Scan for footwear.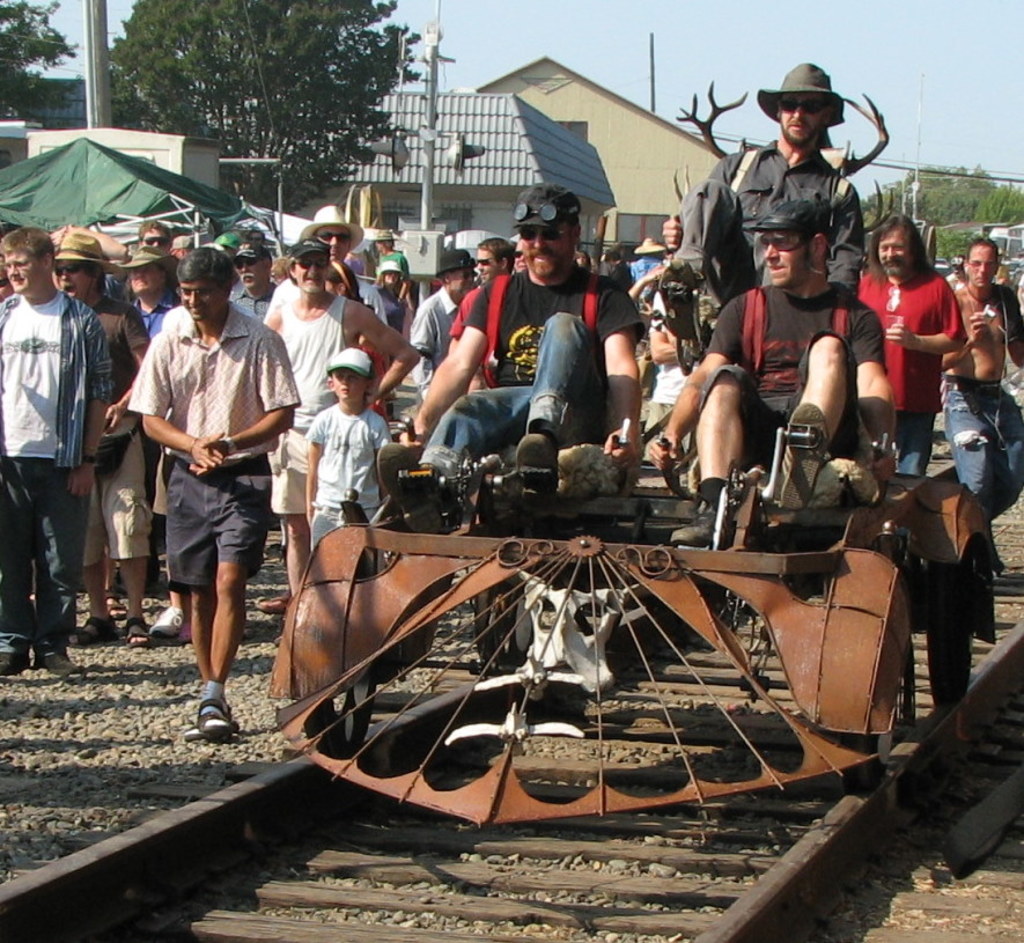
Scan result: box(666, 504, 744, 547).
